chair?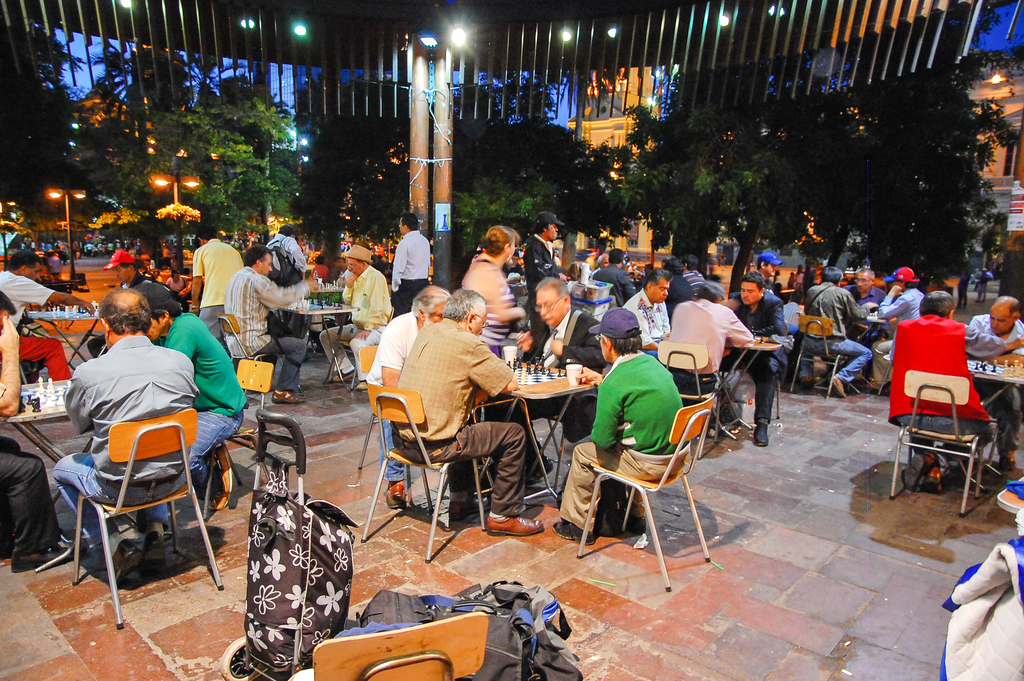
rect(574, 395, 715, 593)
